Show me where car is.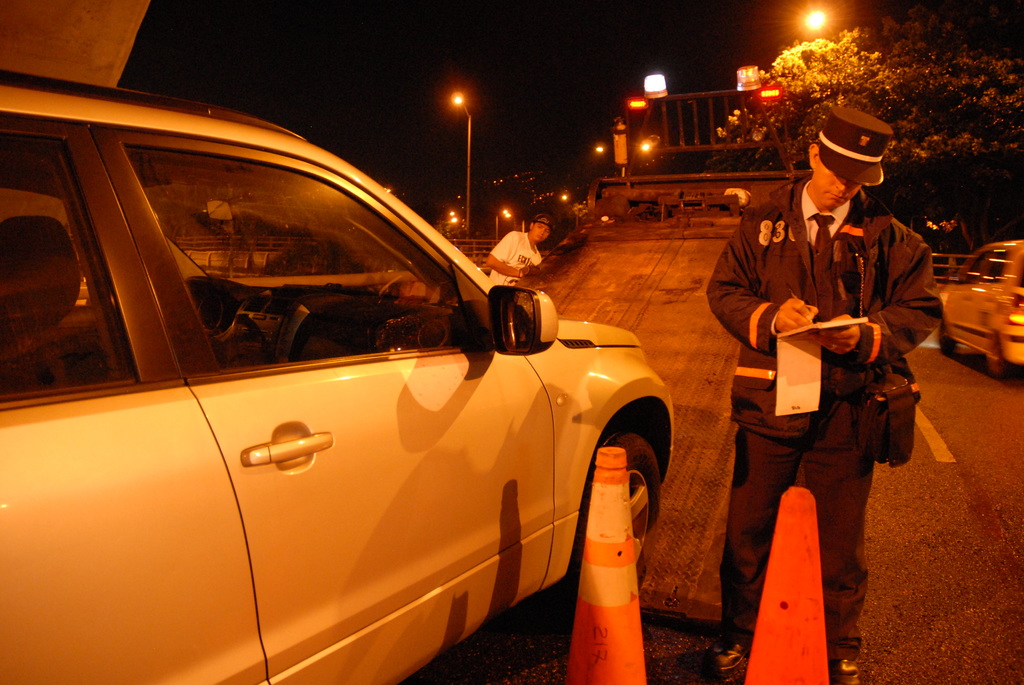
car is at select_region(938, 236, 1023, 367).
